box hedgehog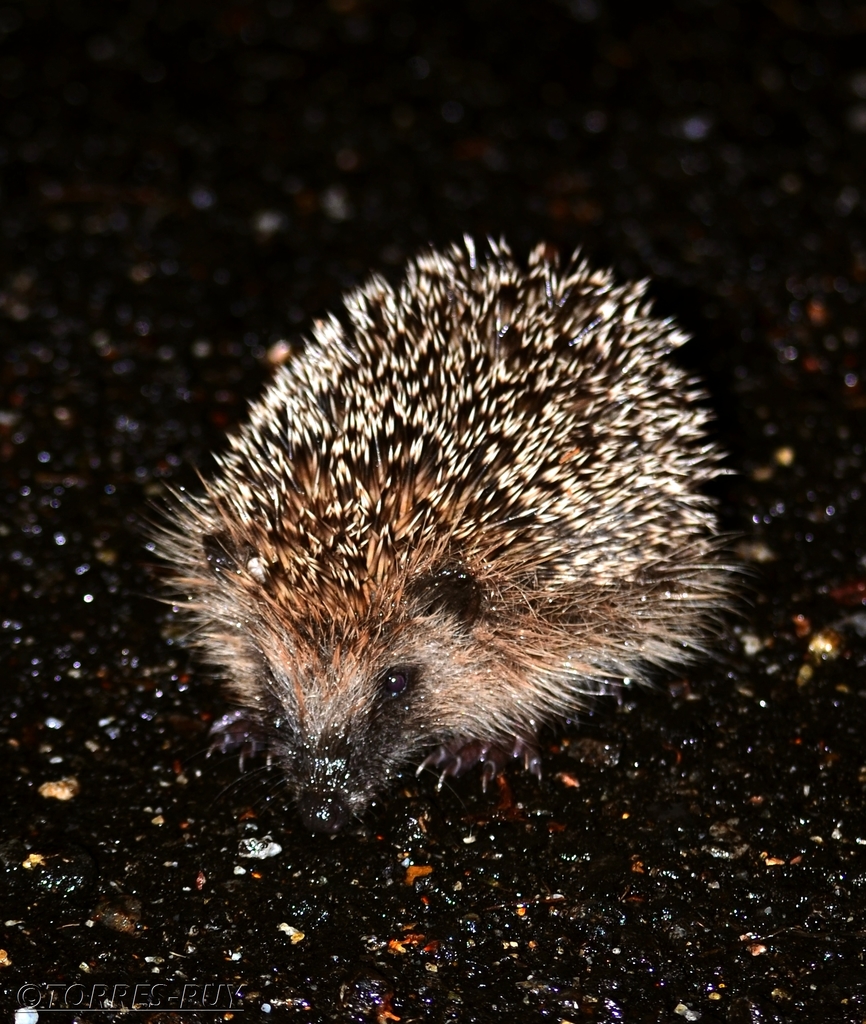
x1=135, y1=232, x2=758, y2=849
